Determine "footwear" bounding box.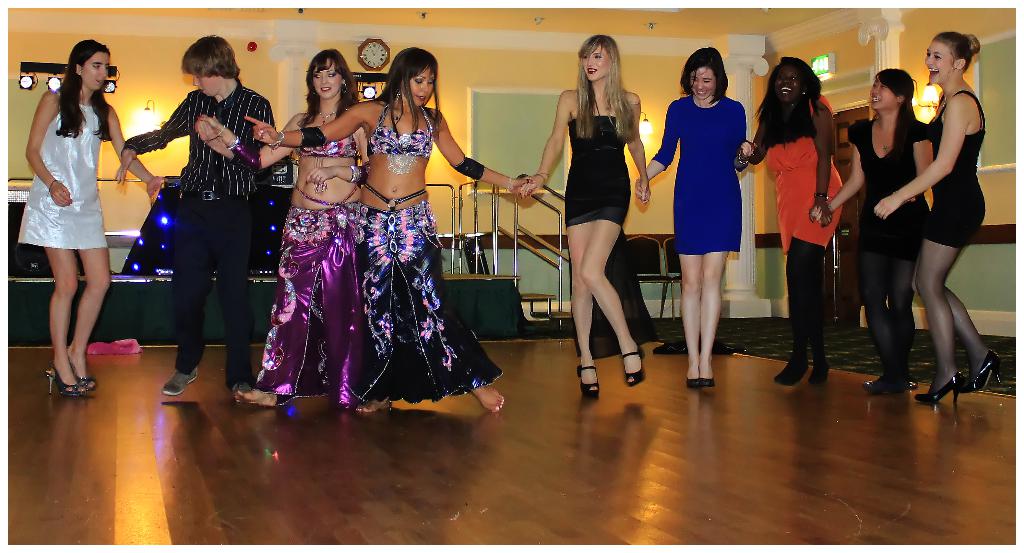
Determined: select_region(359, 393, 393, 408).
